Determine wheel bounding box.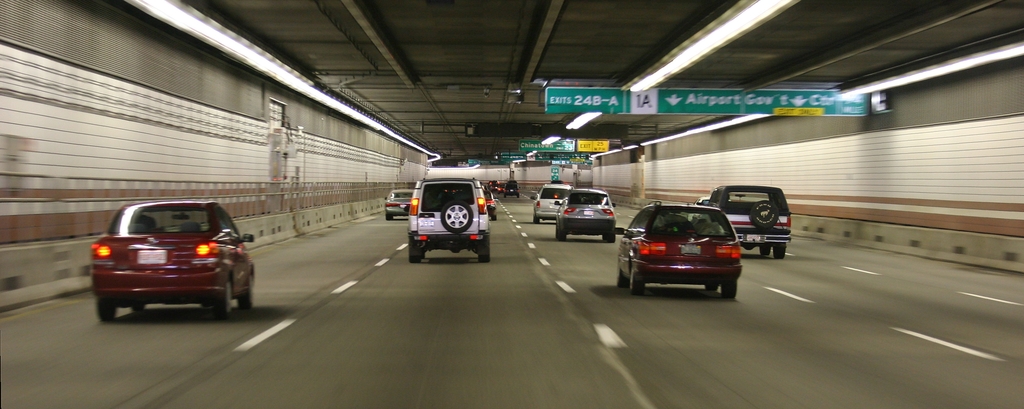
Determined: BBox(517, 195, 521, 199).
